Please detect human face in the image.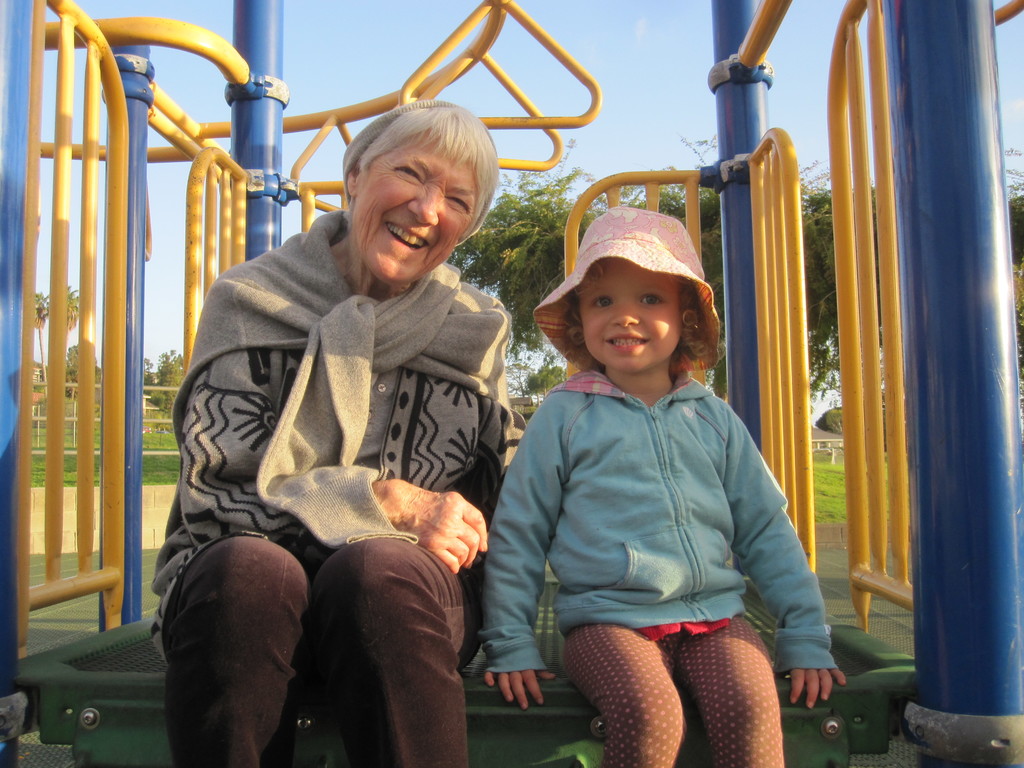
left=580, top=259, right=680, bottom=373.
